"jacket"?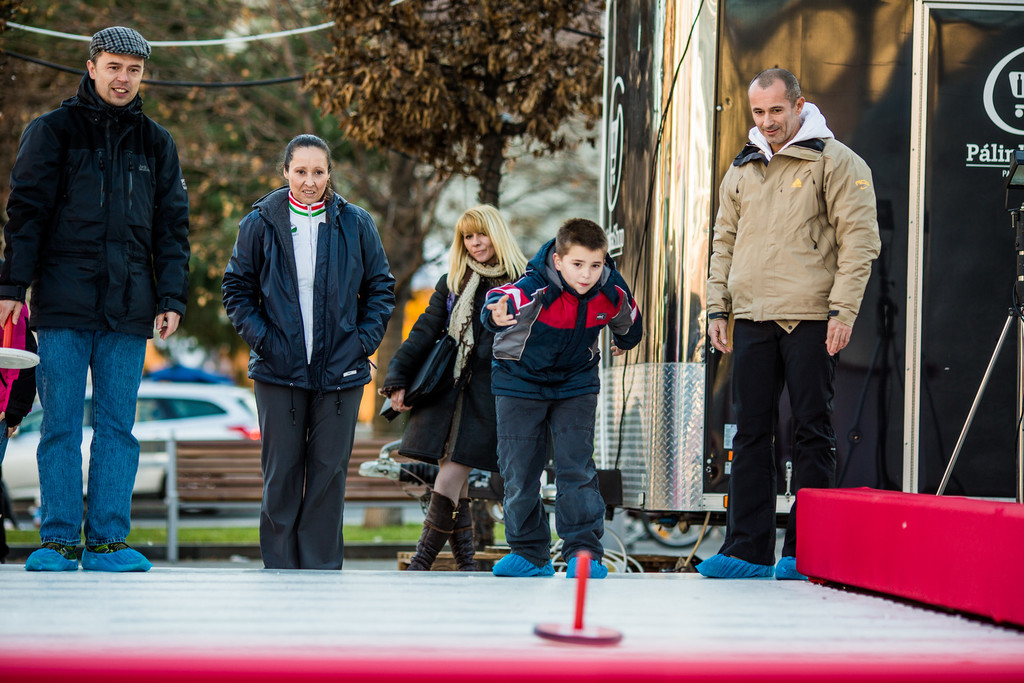
left=706, top=107, right=881, bottom=327
